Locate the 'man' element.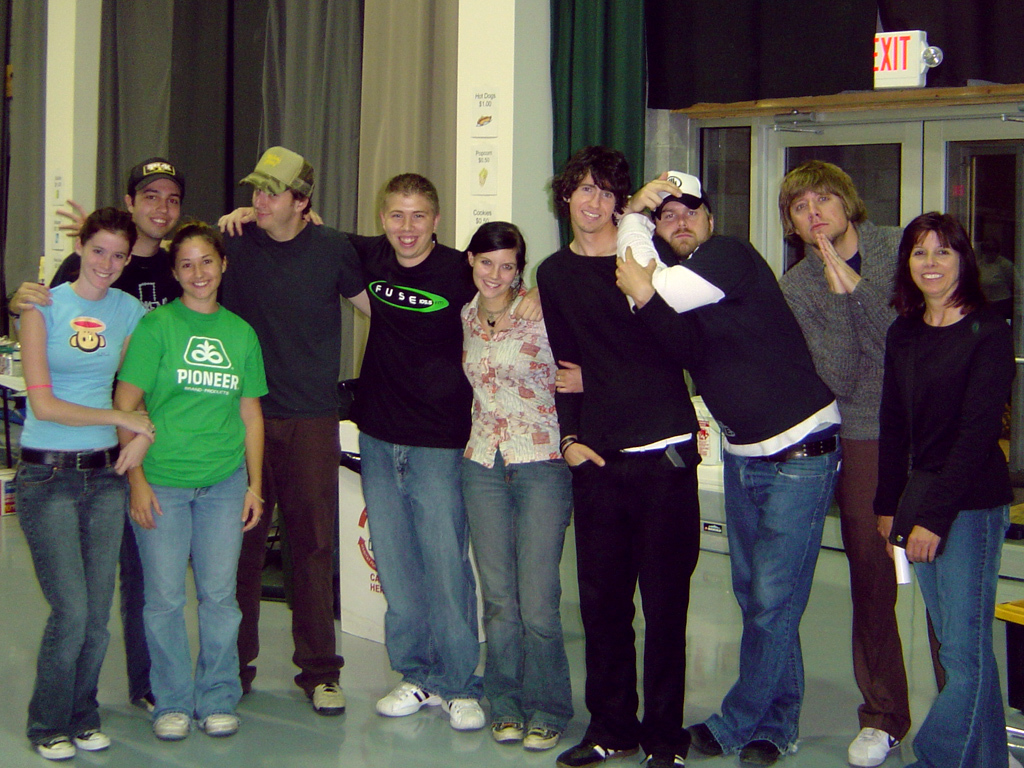
Element bbox: l=47, t=145, r=372, b=726.
